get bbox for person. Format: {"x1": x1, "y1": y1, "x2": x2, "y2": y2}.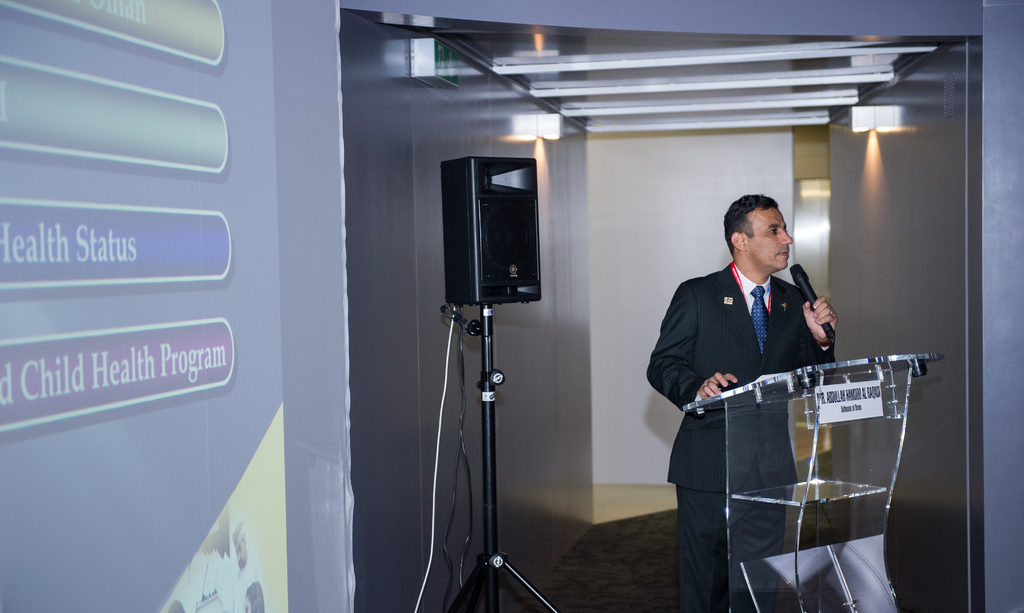
{"x1": 659, "y1": 182, "x2": 845, "y2": 578}.
